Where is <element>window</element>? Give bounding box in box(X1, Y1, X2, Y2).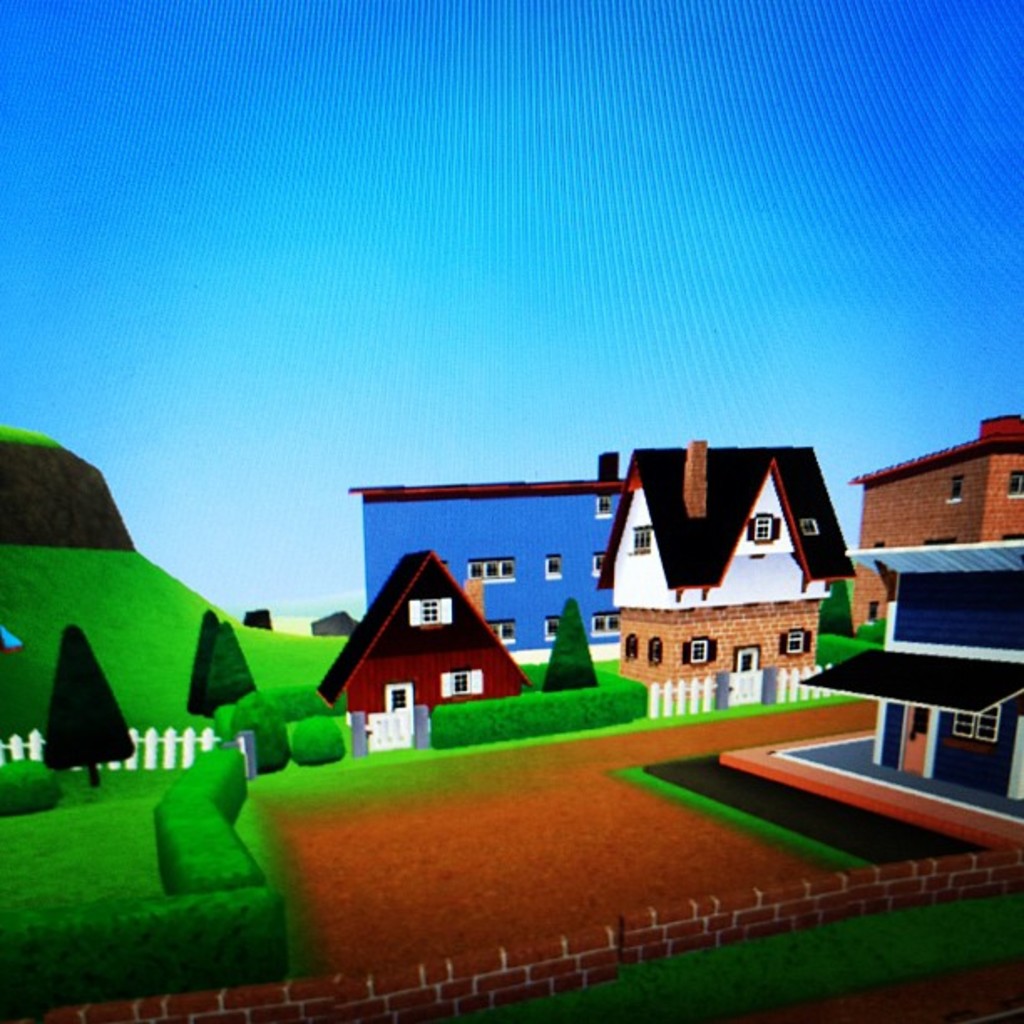
box(540, 611, 566, 643).
